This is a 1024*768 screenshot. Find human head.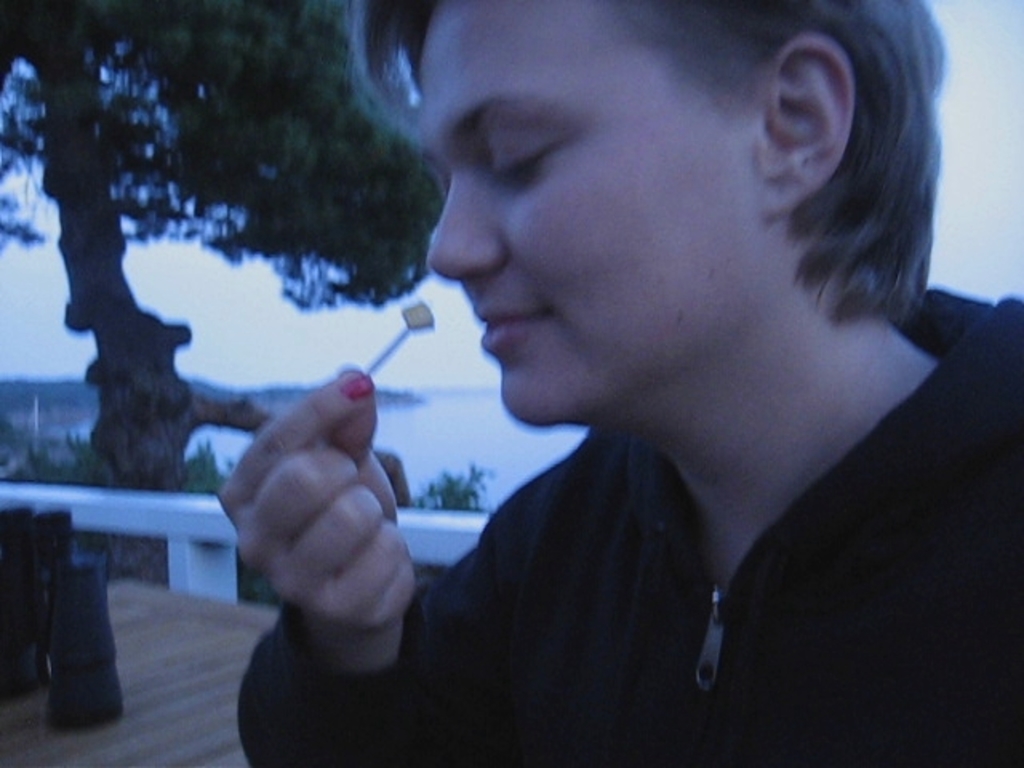
Bounding box: region(336, 16, 846, 438).
